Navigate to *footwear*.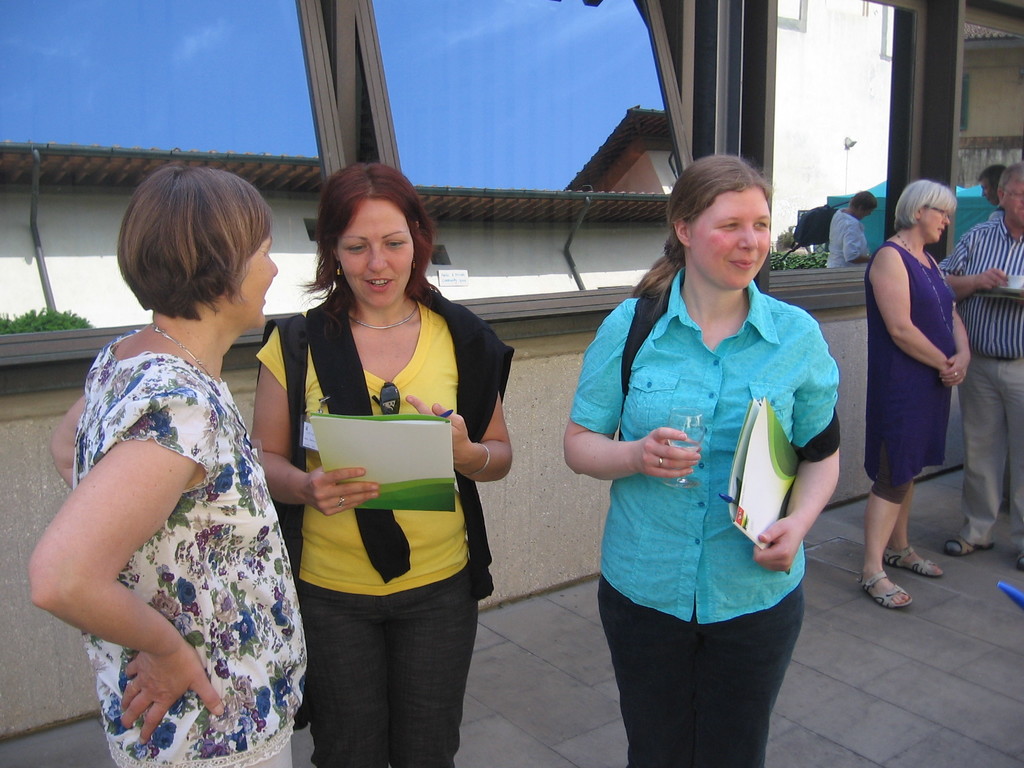
Navigation target: [left=886, top=546, right=941, bottom=574].
